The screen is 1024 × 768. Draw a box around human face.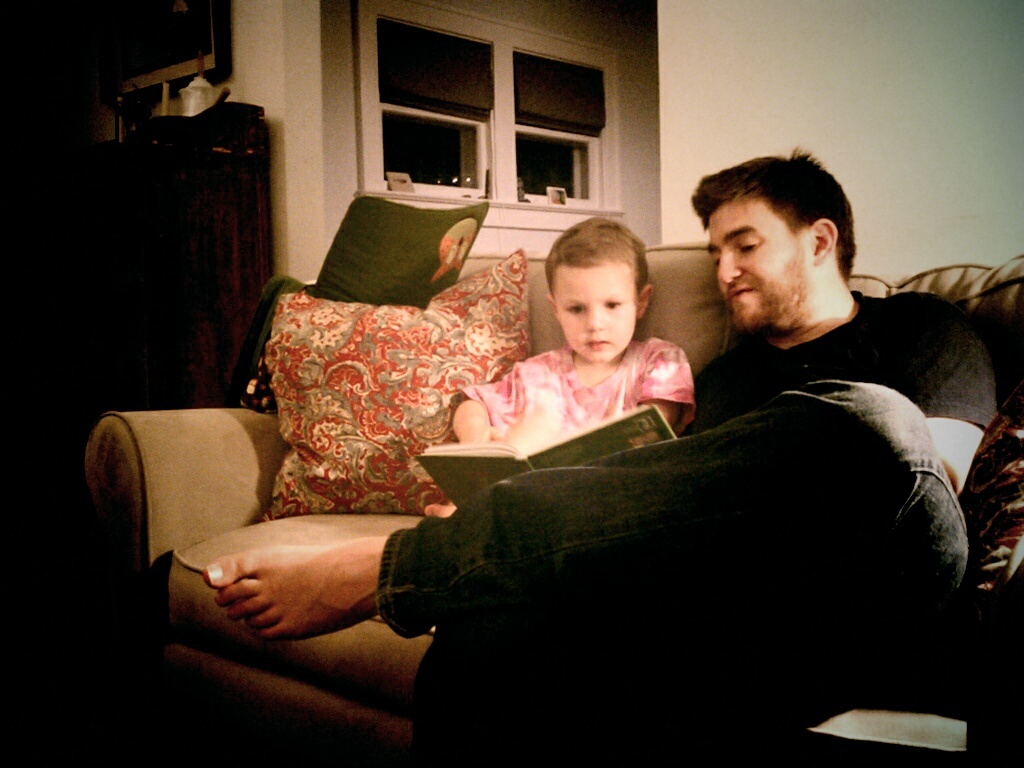
Rect(551, 262, 638, 367).
